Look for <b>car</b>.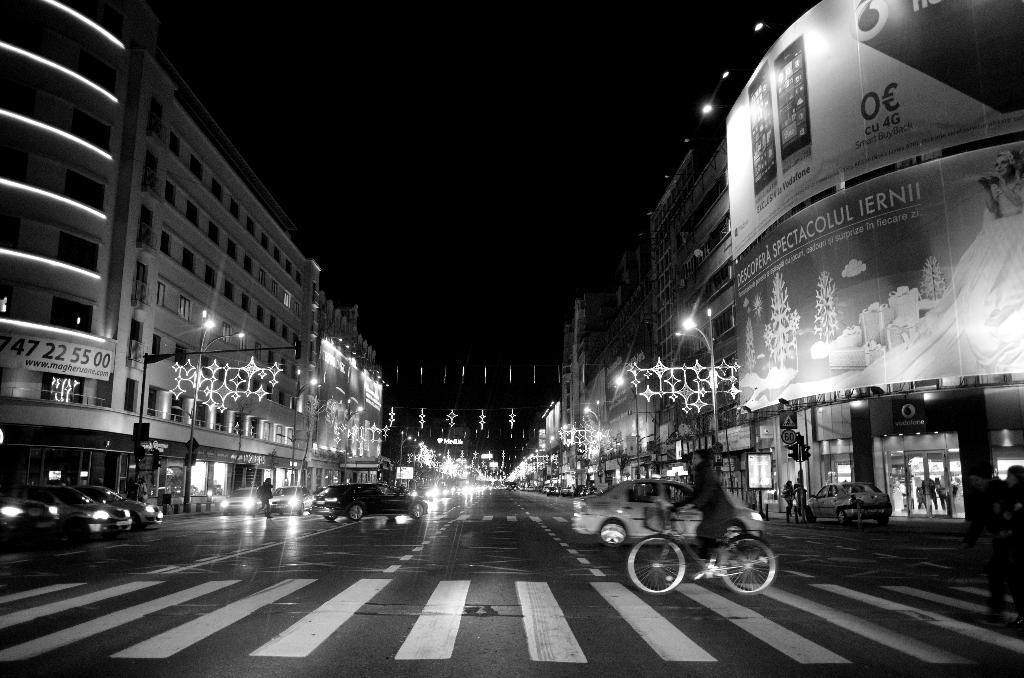
Found: rect(570, 472, 767, 550).
